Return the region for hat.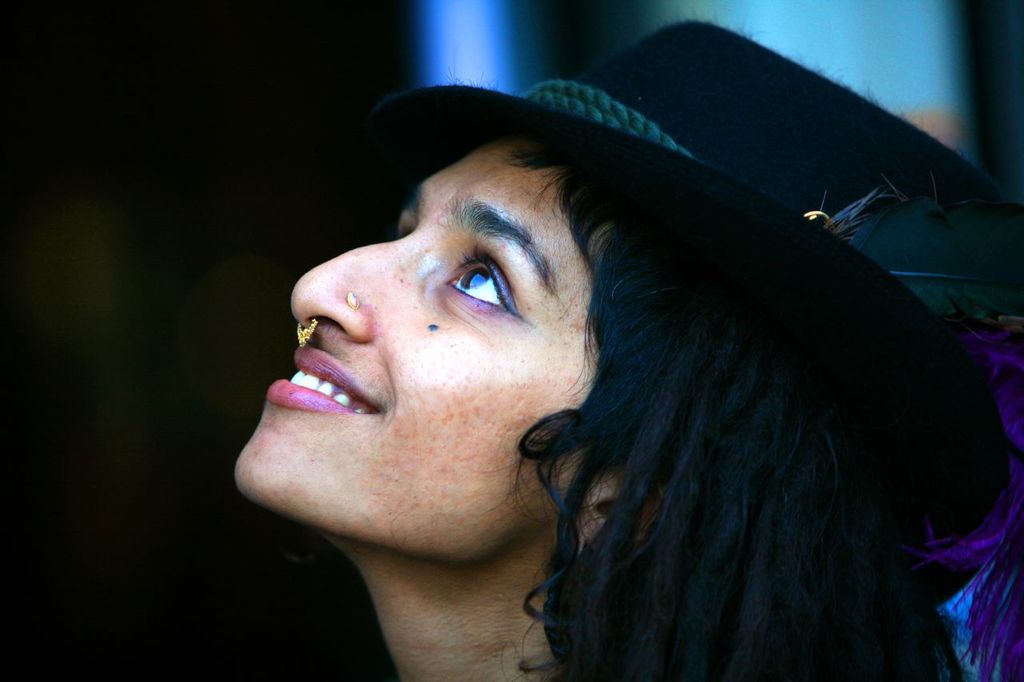
crop(367, 18, 1023, 681).
